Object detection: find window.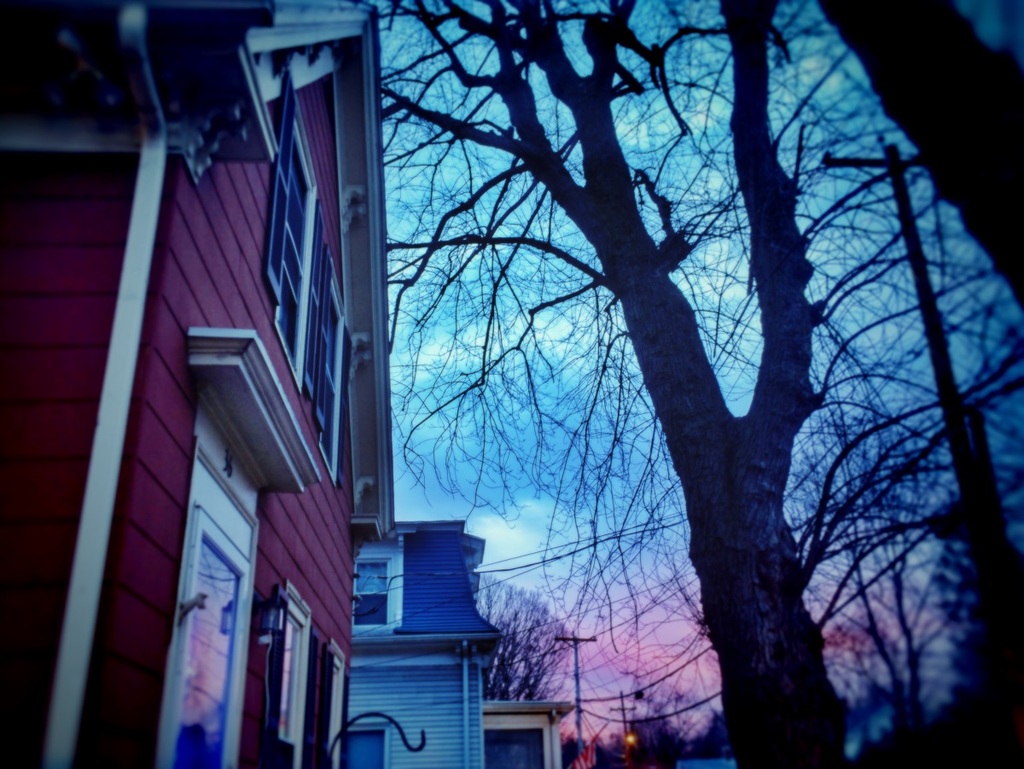
311/644/332/768.
